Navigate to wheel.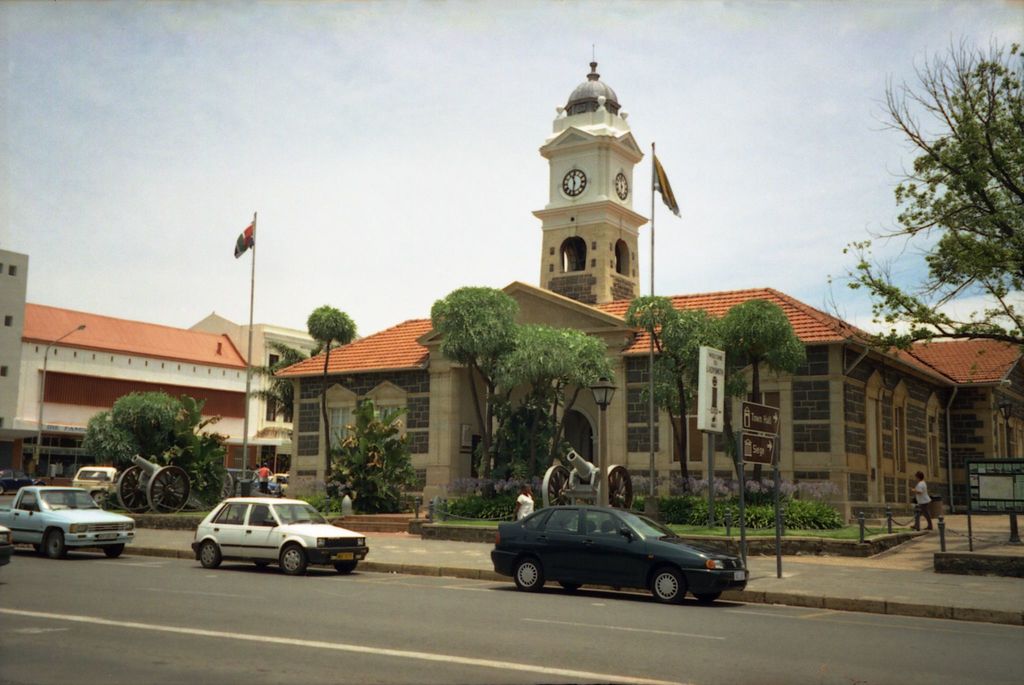
Navigation target: BBox(256, 561, 268, 568).
